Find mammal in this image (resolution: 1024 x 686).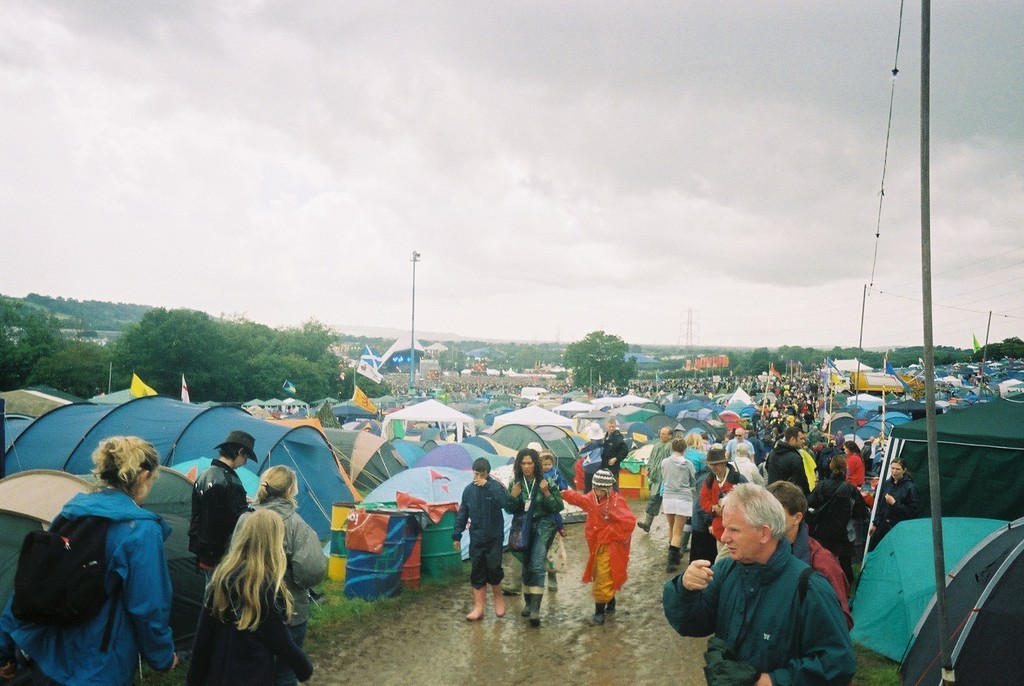
Rect(174, 499, 310, 667).
